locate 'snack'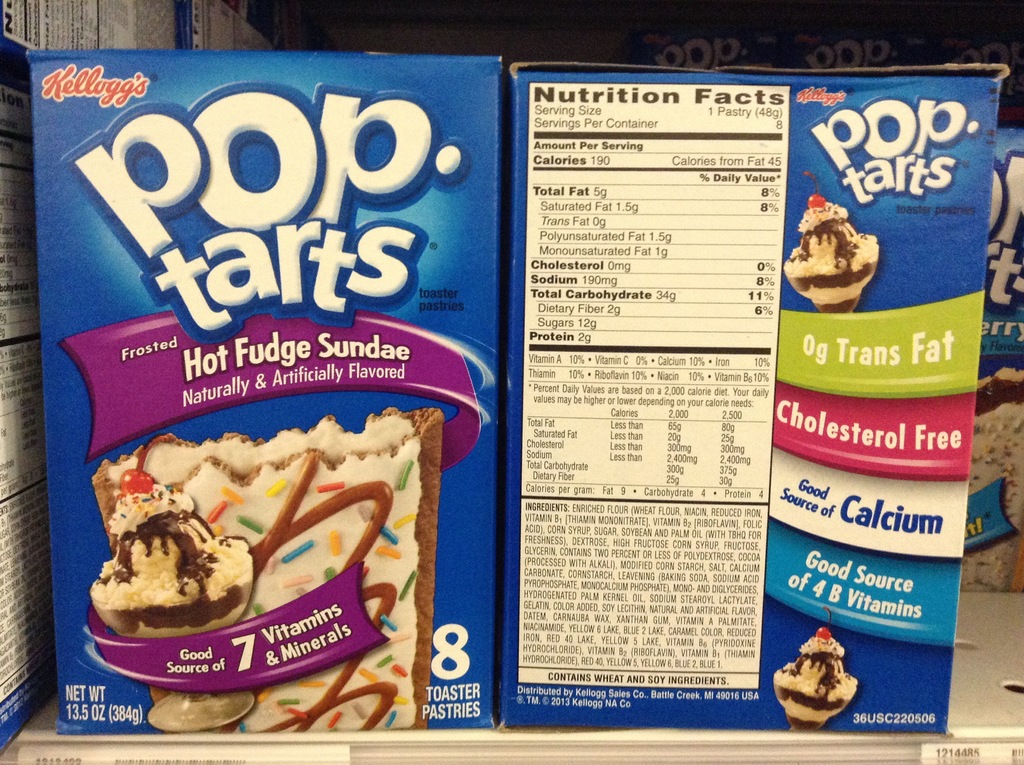
BBox(86, 400, 445, 734)
